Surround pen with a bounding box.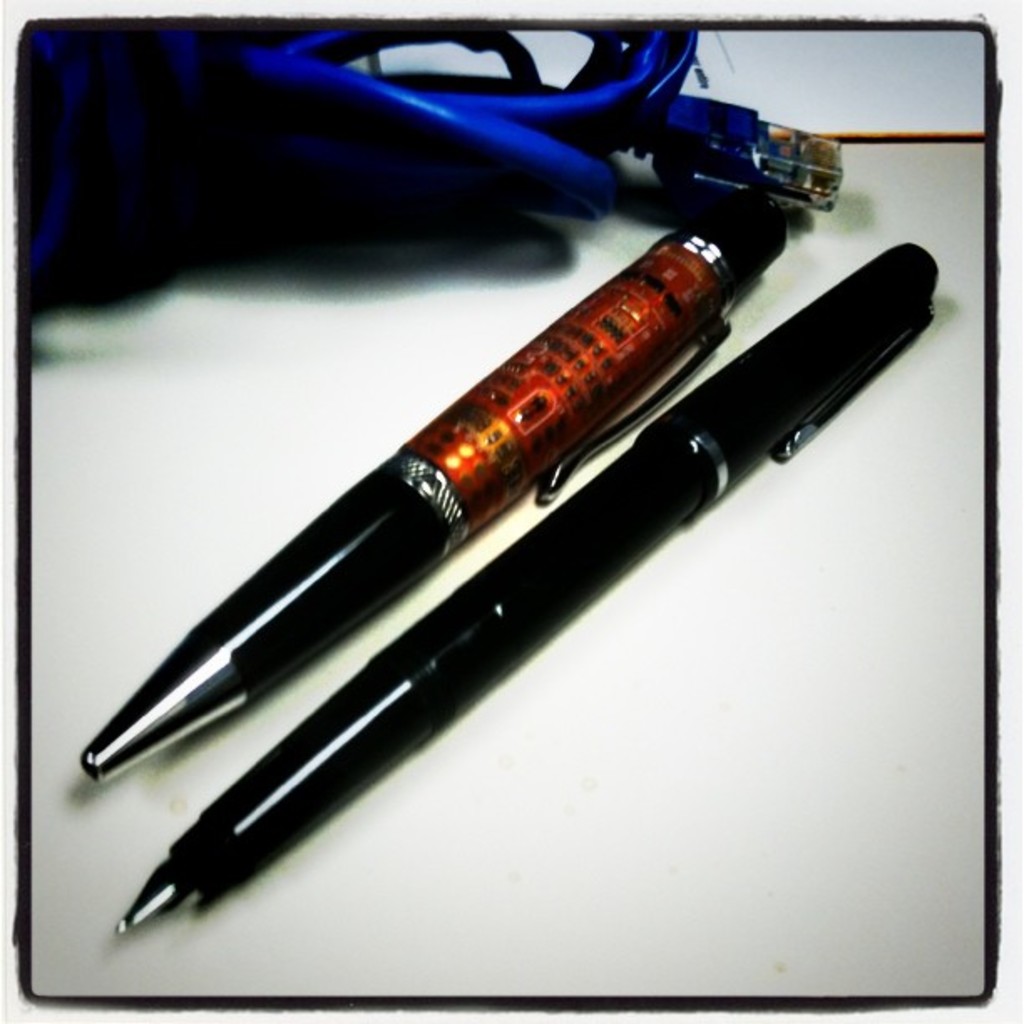
{"x1": 100, "y1": 234, "x2": 949, "y2": 965}.
